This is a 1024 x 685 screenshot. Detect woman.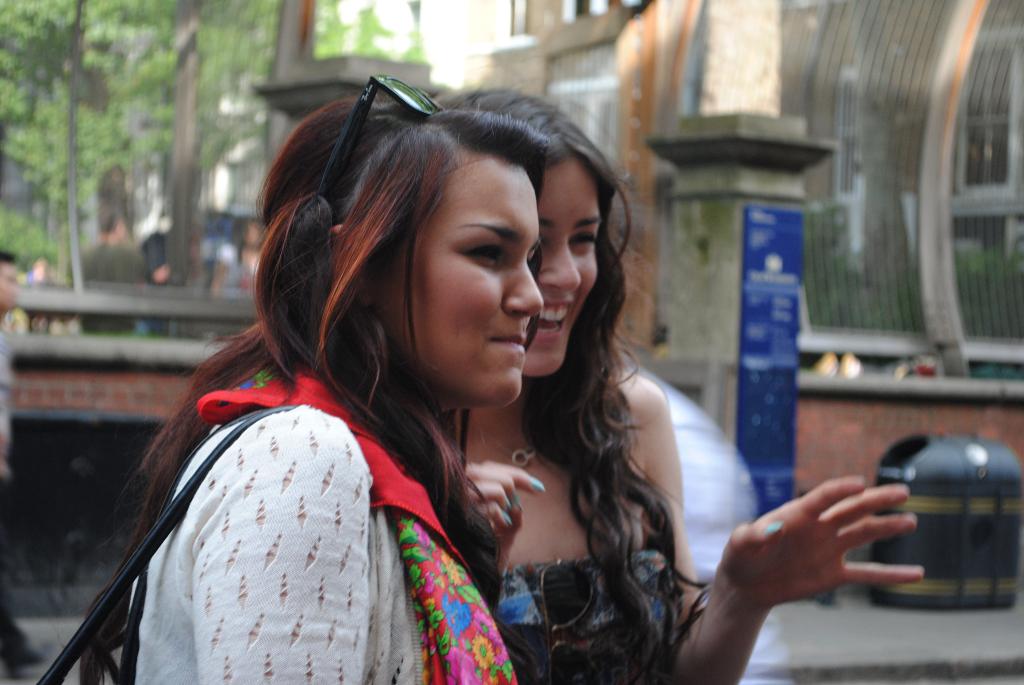
locate(113, 105, 534, 684).
